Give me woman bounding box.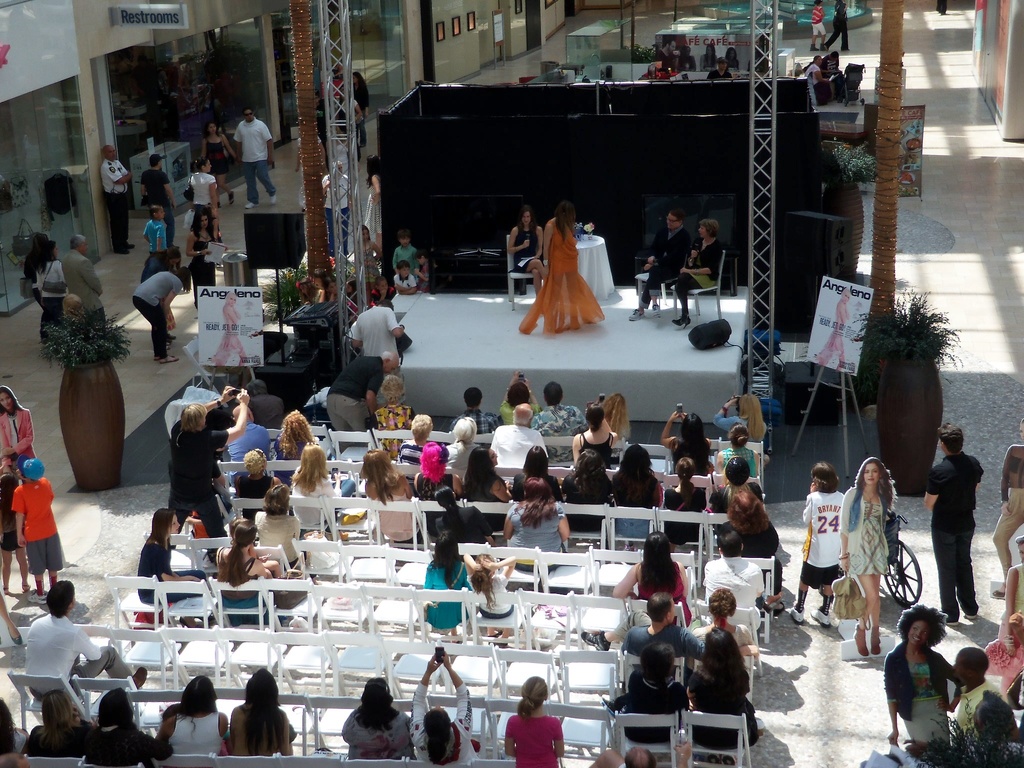
bbox(275, 409, 317, 463).
